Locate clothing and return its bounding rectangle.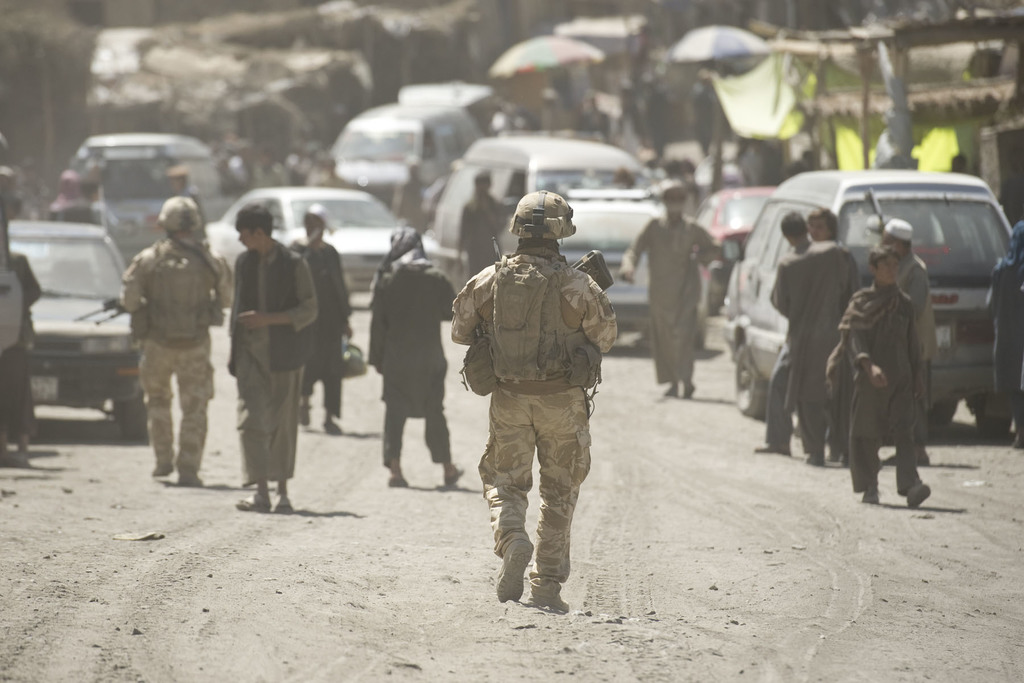
(left=364, top=262, right=463, bottom=476).
